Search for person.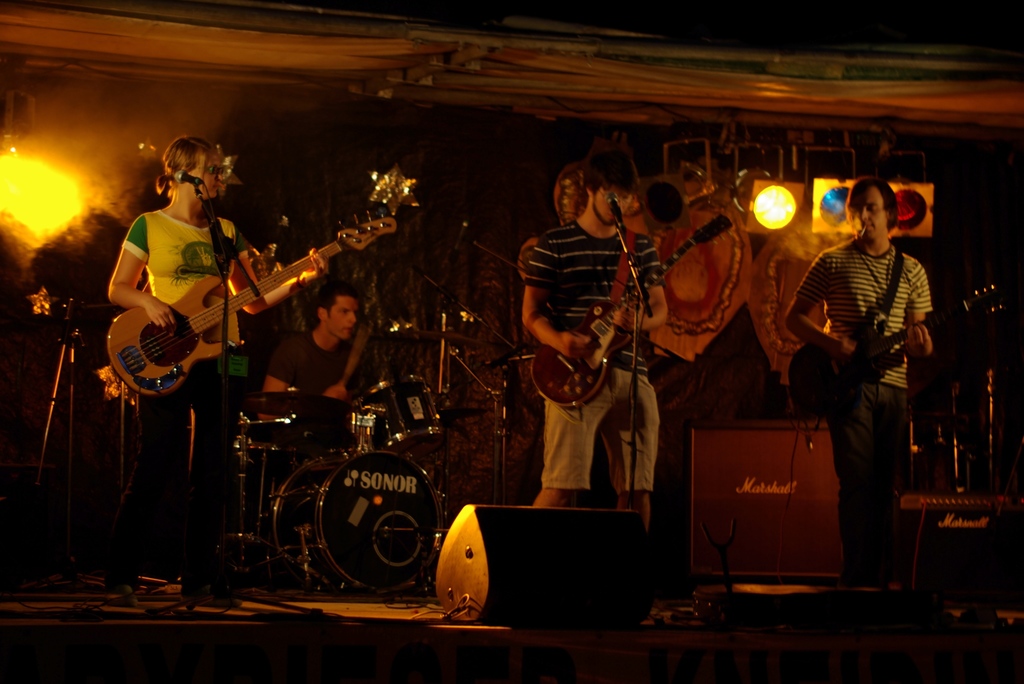
Found at [104,135,328,607].
